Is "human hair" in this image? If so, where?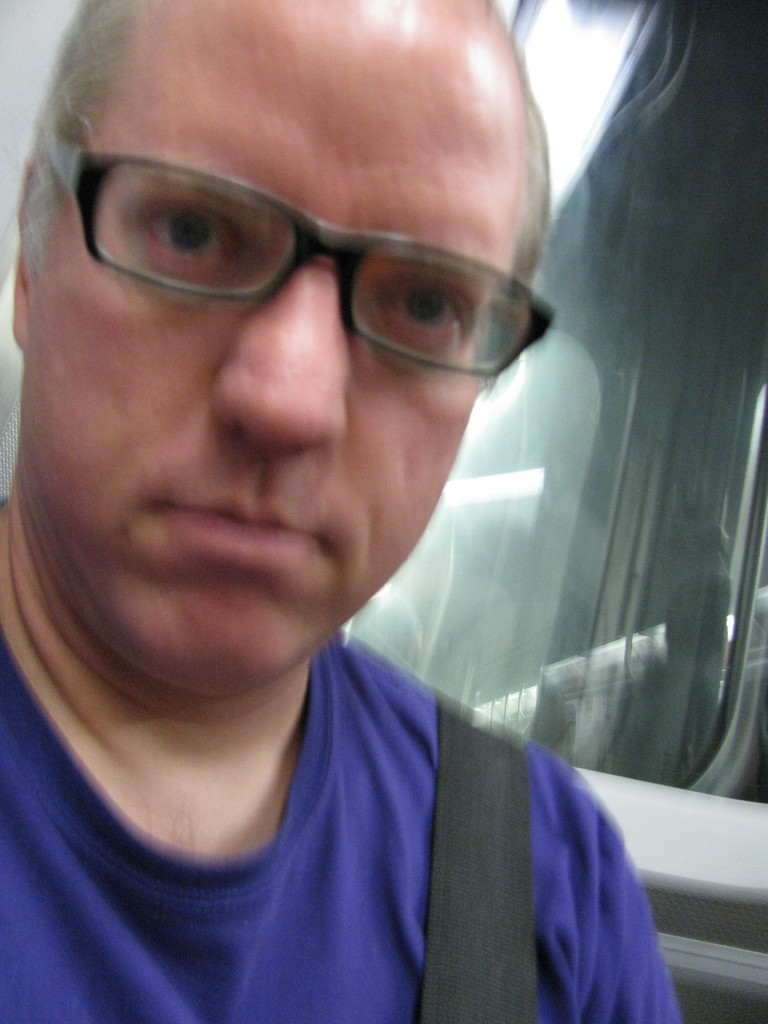
Yes, at bbox=[0, 10, 566, 313].
